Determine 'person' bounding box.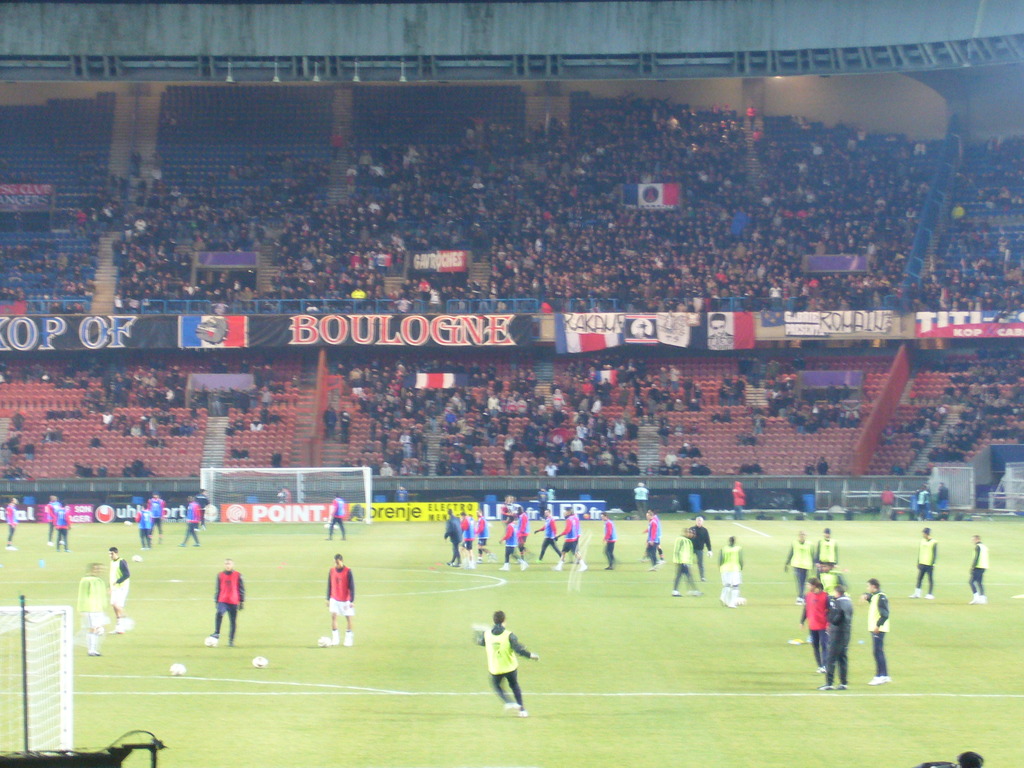
Determined: detection(203, 550, 249, 647).
